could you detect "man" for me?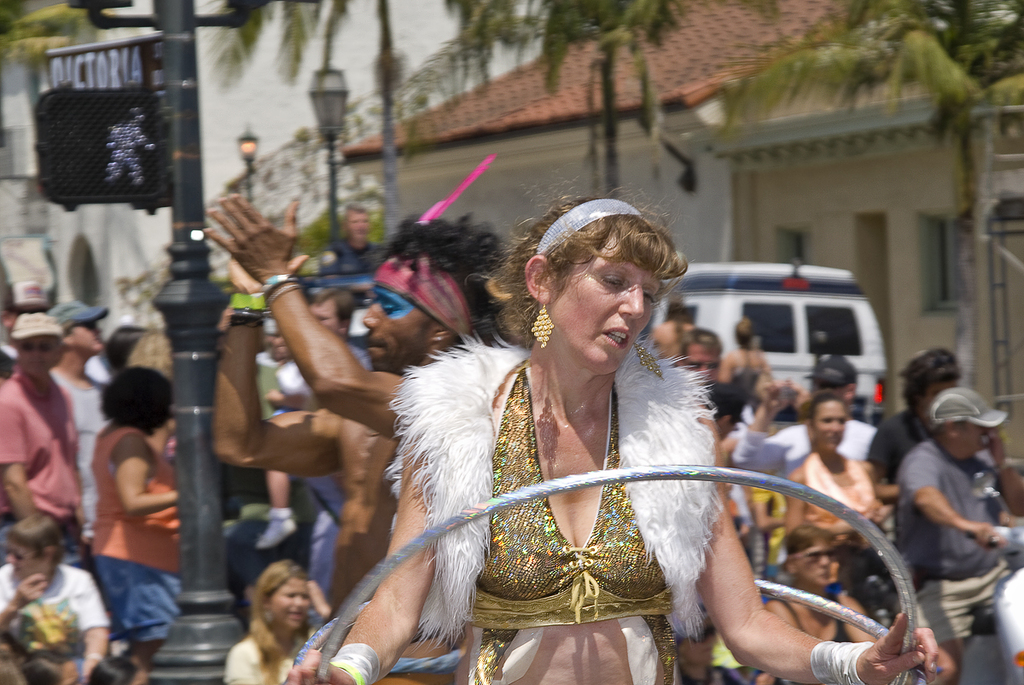
Detection result: bbox=[895, 374, 1015, 635].
